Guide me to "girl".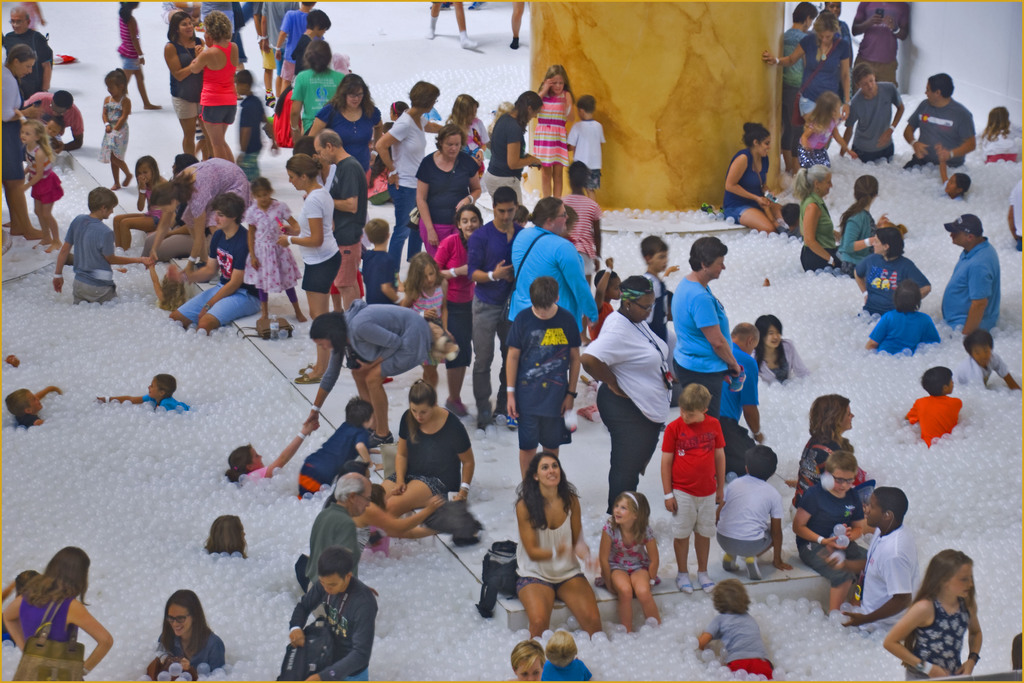
Guidance: left=19, top=115, right=65, bottom=242.
